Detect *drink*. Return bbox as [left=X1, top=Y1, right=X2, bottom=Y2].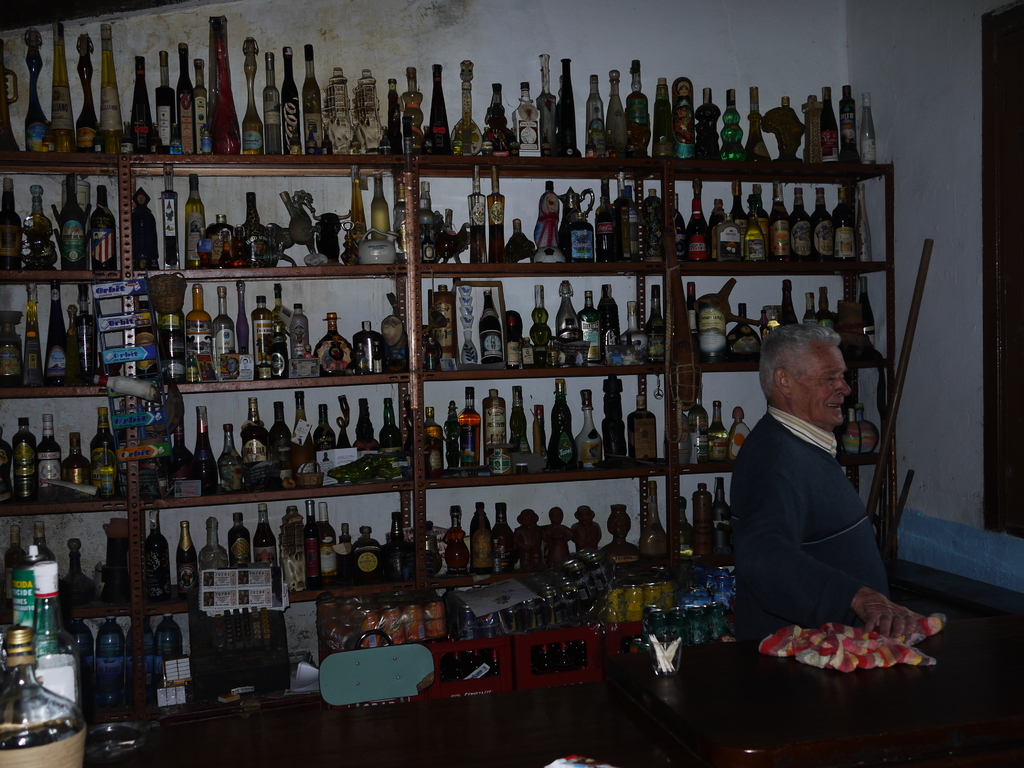
[left=6, top=609, right=63, bottom=761].
